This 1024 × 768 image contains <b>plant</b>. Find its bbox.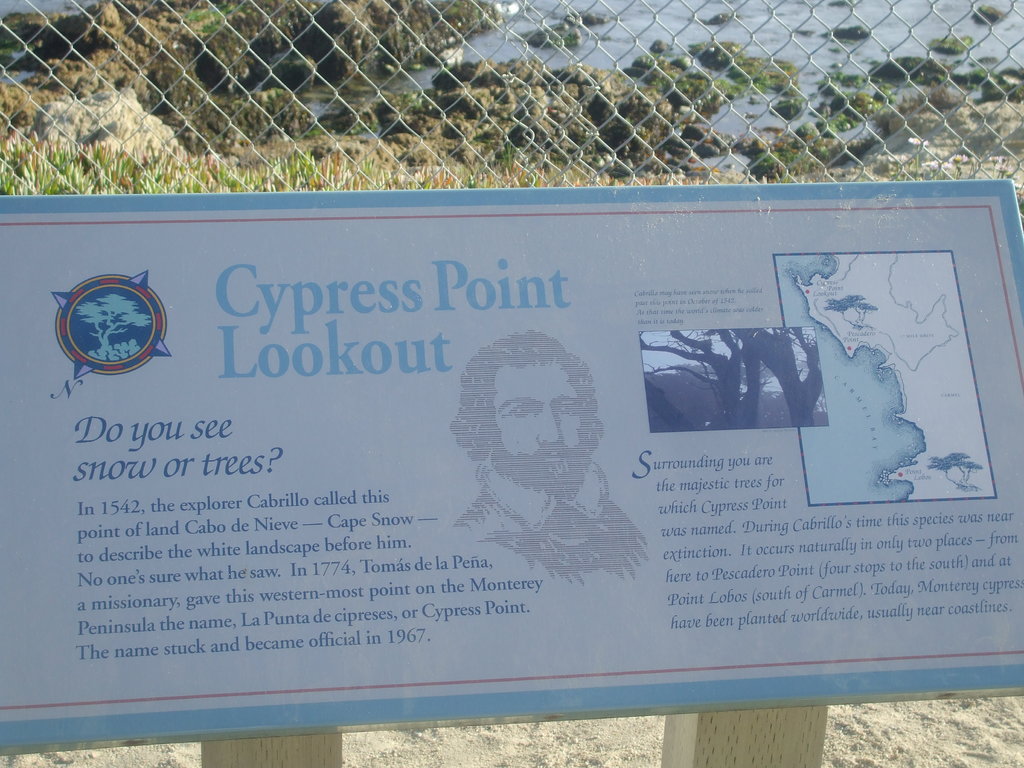
box(0, 129, 707, 193).
